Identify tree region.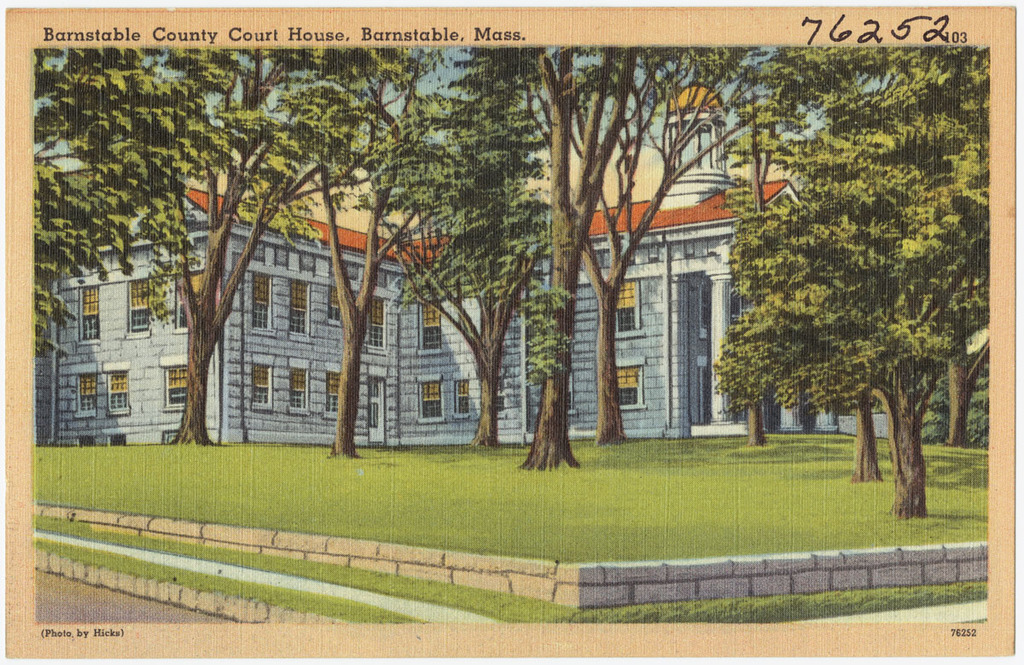
Region: [488,32,774,447].
